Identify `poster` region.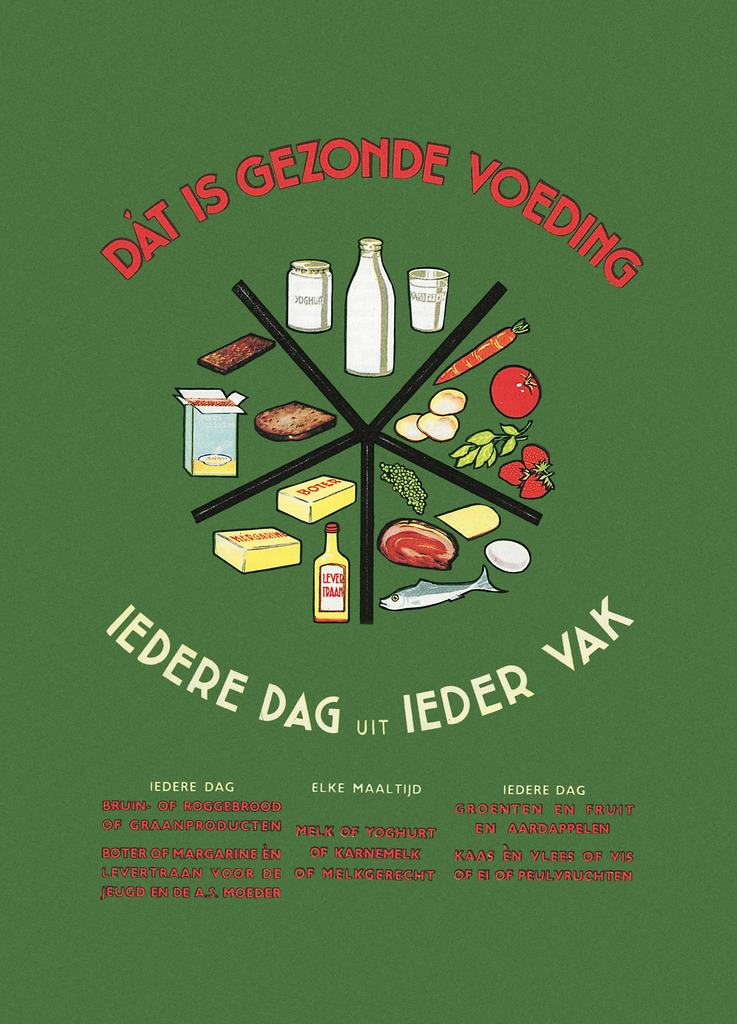
Region: BBox(0, 0, 736, 1023).
